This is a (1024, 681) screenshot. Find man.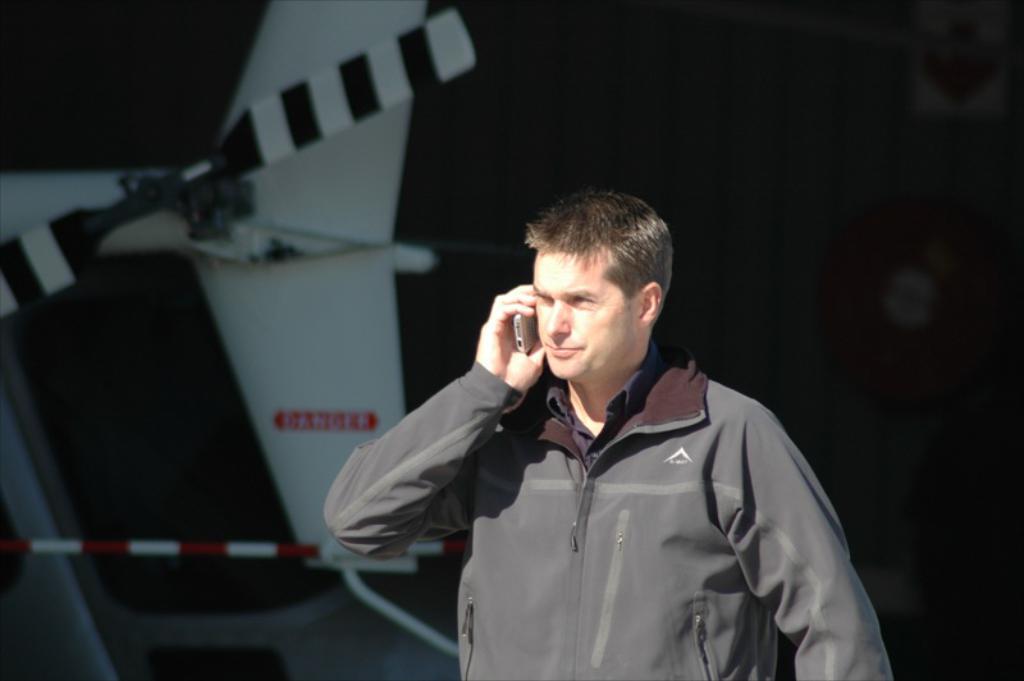
Bounding box: (361, 187, 876, 675).
